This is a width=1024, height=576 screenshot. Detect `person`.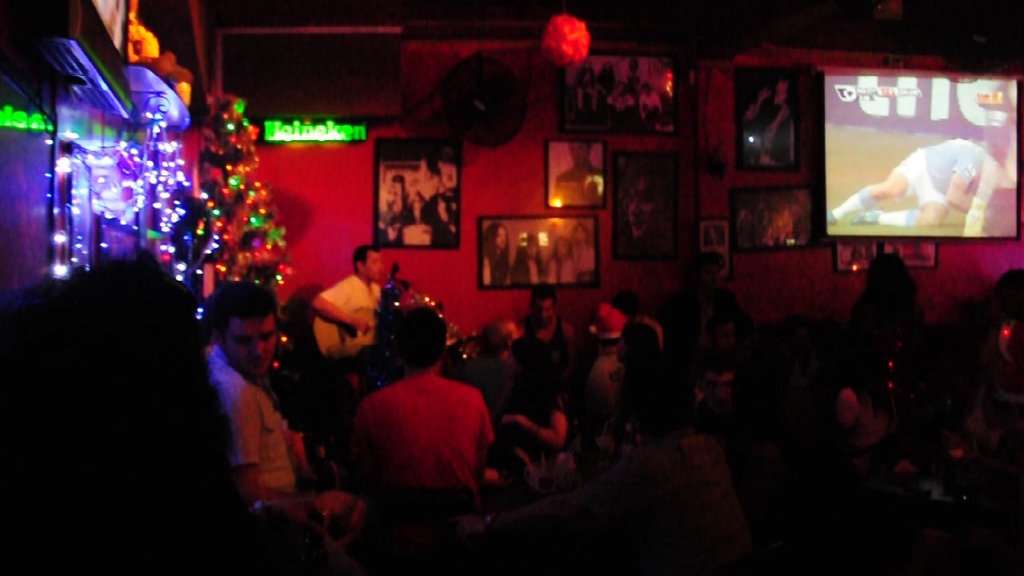
left=488, top=331, right=578, bottom=498.
